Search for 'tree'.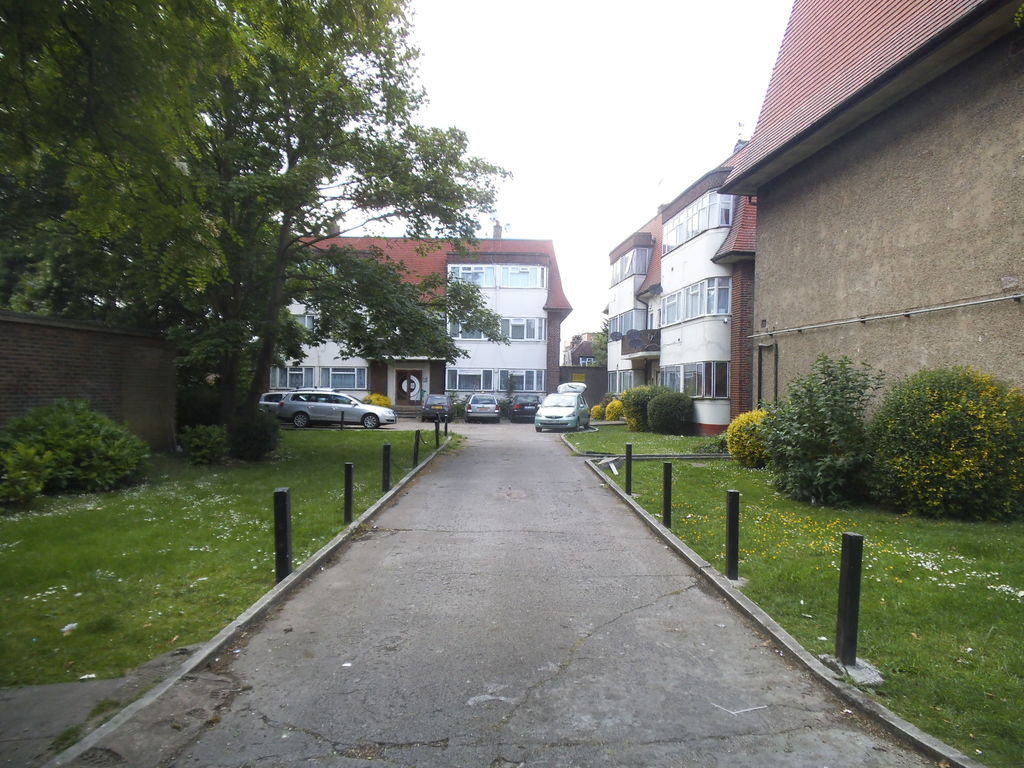
Found at BBox(592, 312, 609, 367).
